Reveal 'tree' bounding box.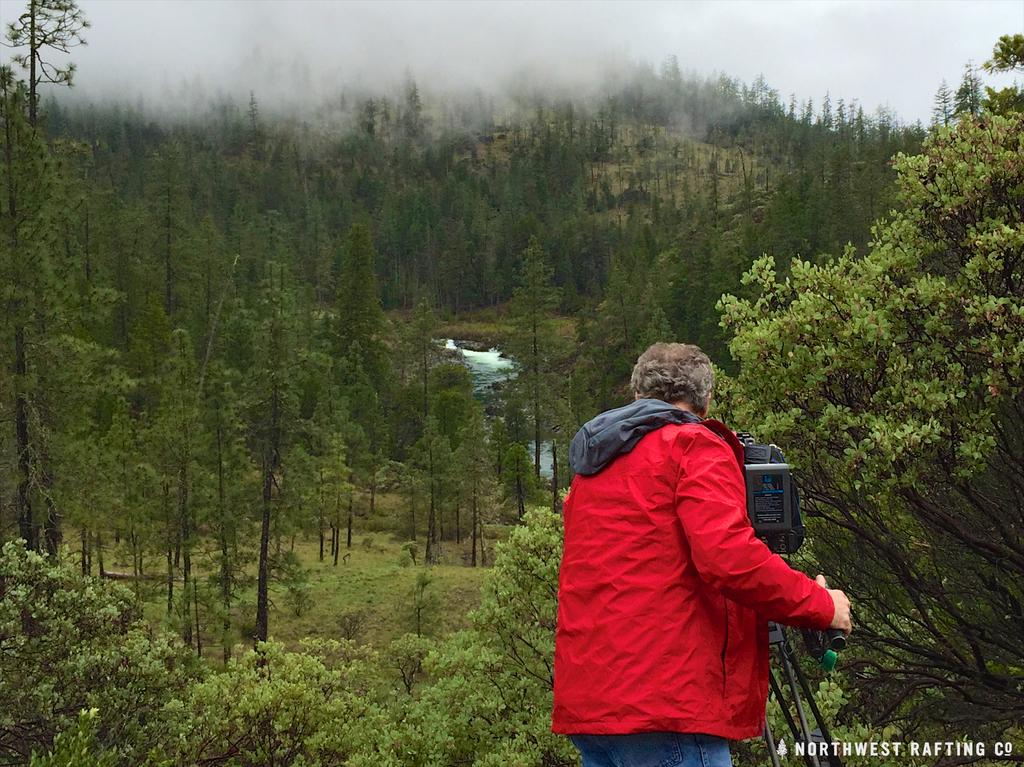
Revealed: box(408, 420, 470, 563).
